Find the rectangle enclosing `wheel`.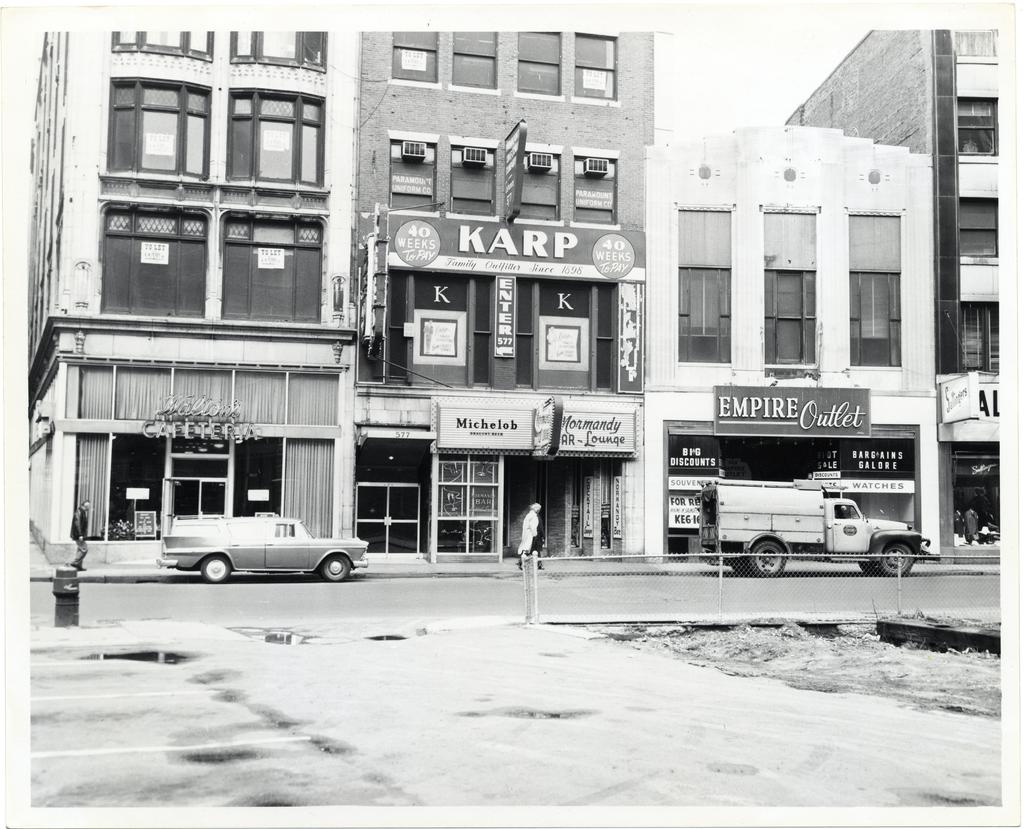
323, 554, 353, 580.
